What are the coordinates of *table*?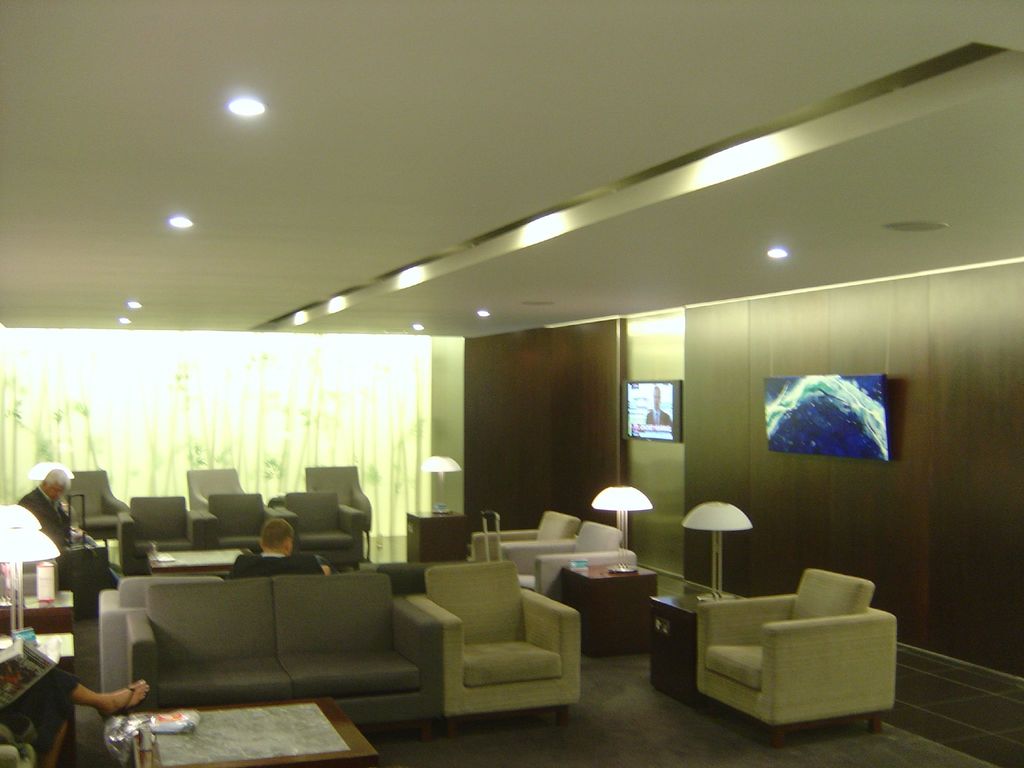
x1=106, y1=680, x2=433, y2=767.
